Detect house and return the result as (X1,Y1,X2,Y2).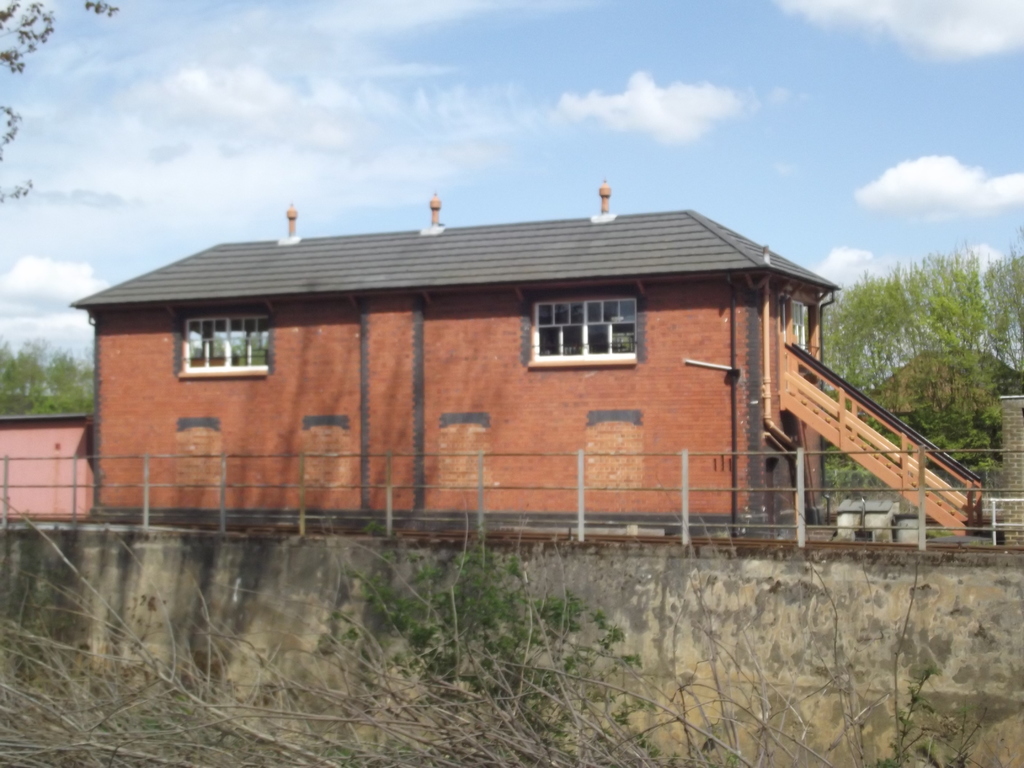
(79,186,909,572).
